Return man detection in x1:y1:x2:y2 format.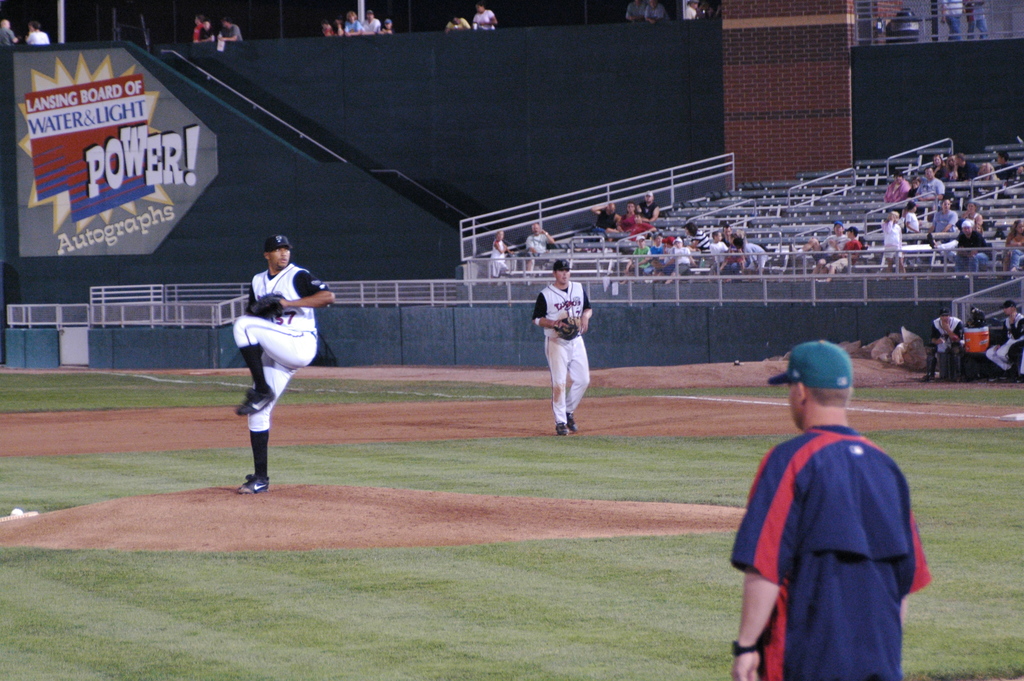
801:221:847:280.
